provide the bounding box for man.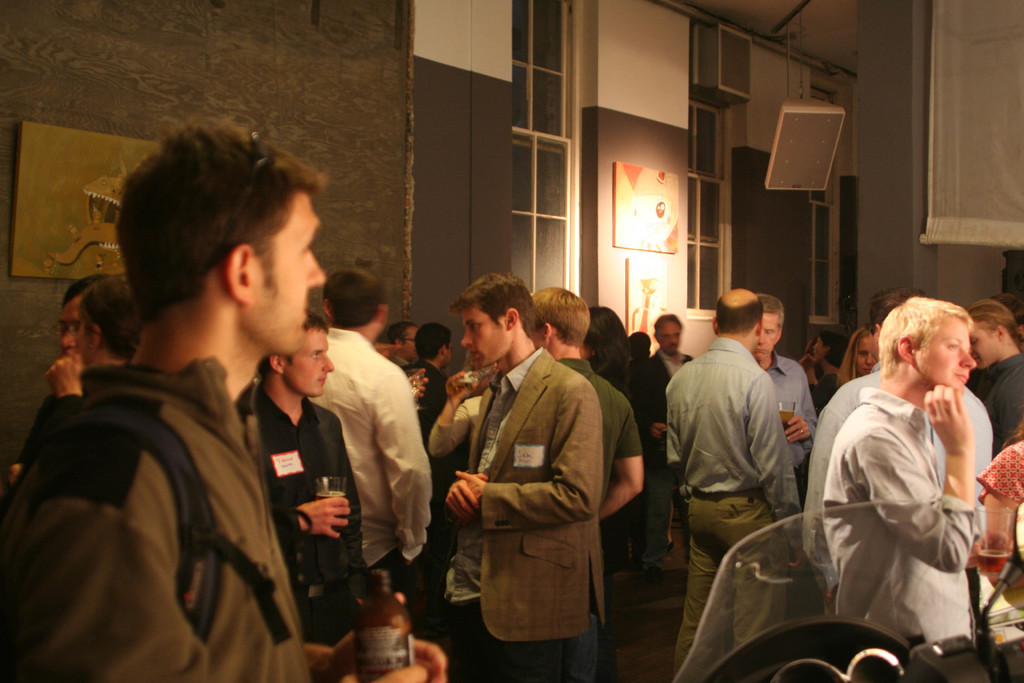
bbox=[634, 310, 698, 476].
